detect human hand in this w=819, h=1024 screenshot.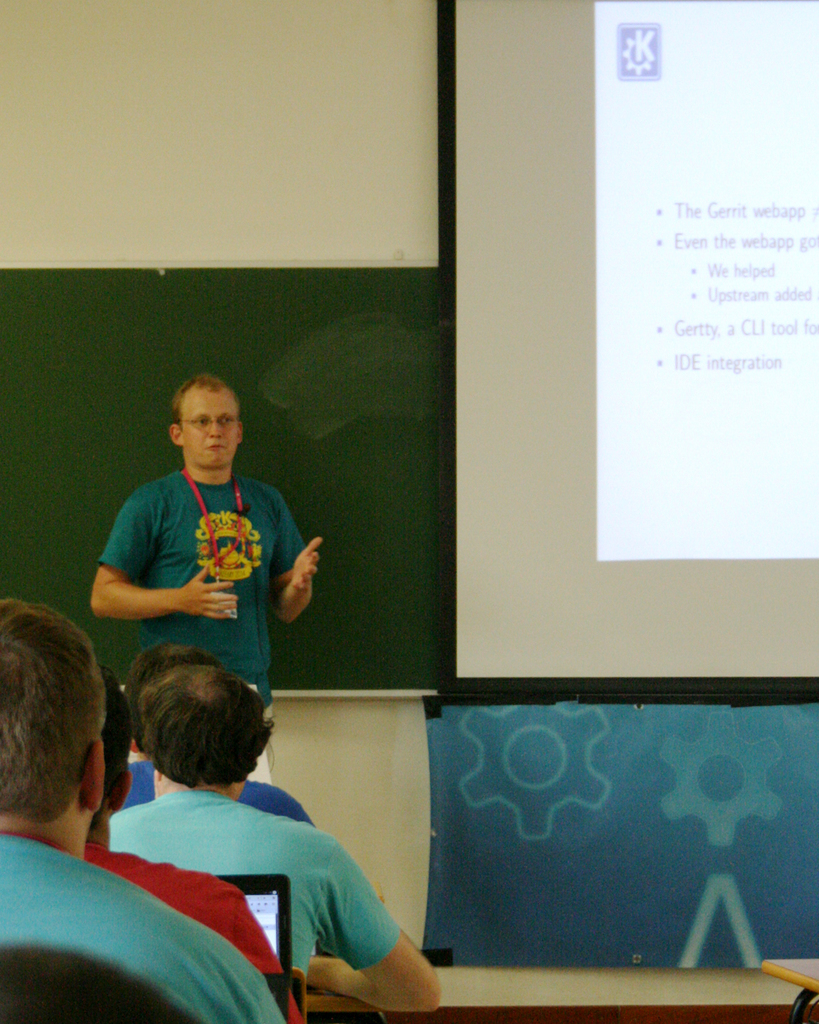
Detection: box=[169, 567, 240, 624].
